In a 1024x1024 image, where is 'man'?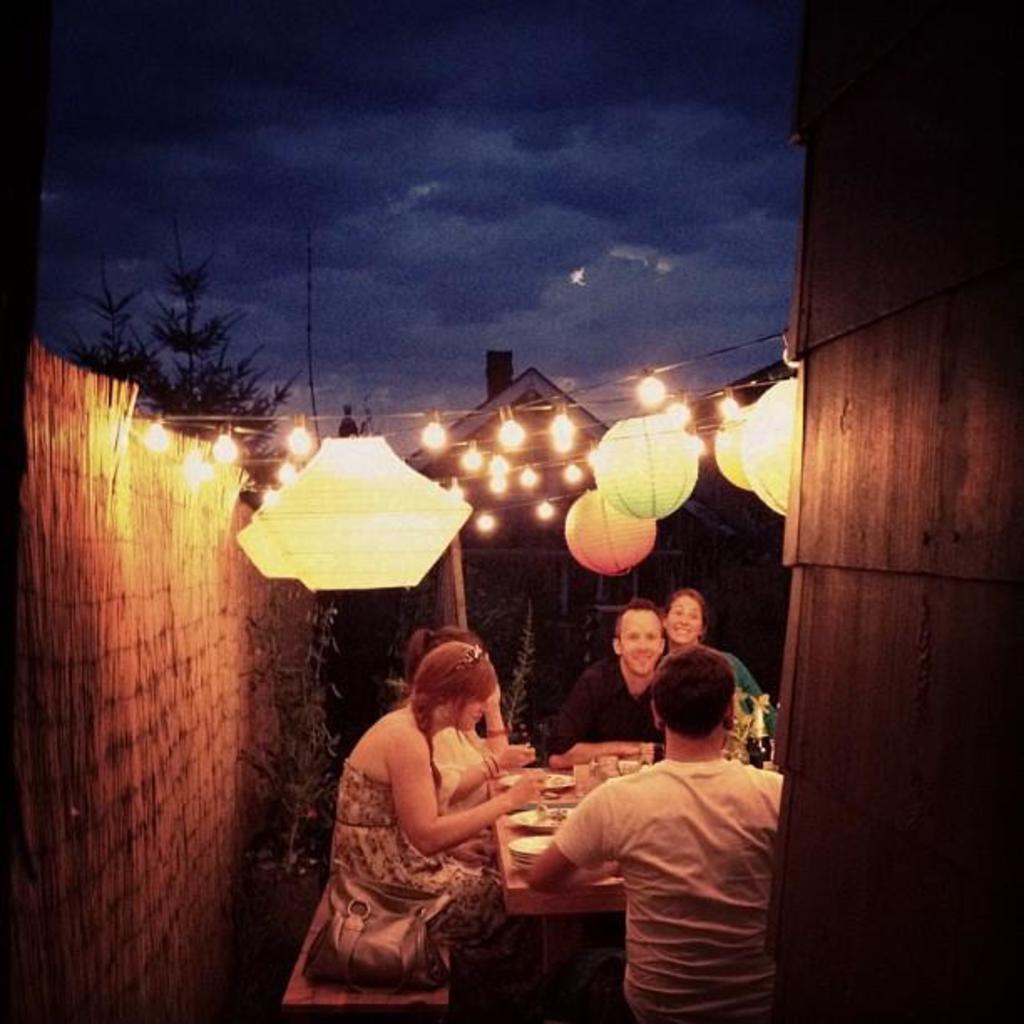
crop(522, 646, 791, 1022).
